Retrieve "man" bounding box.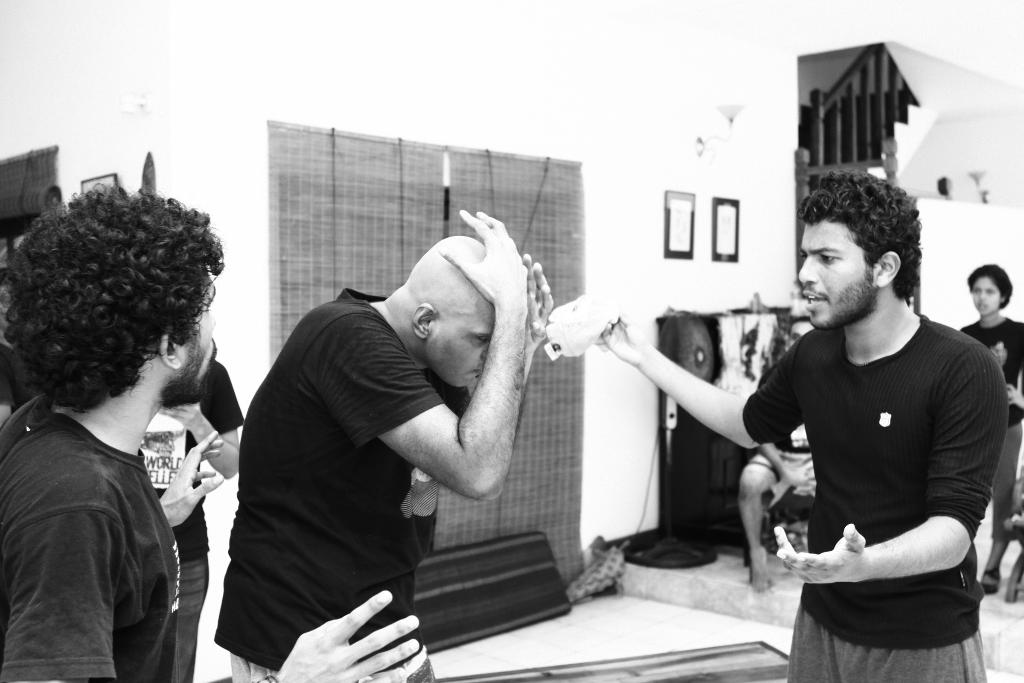
Bounding box: pyautogui.locateOnScreen(142, 361, 242, 682).
